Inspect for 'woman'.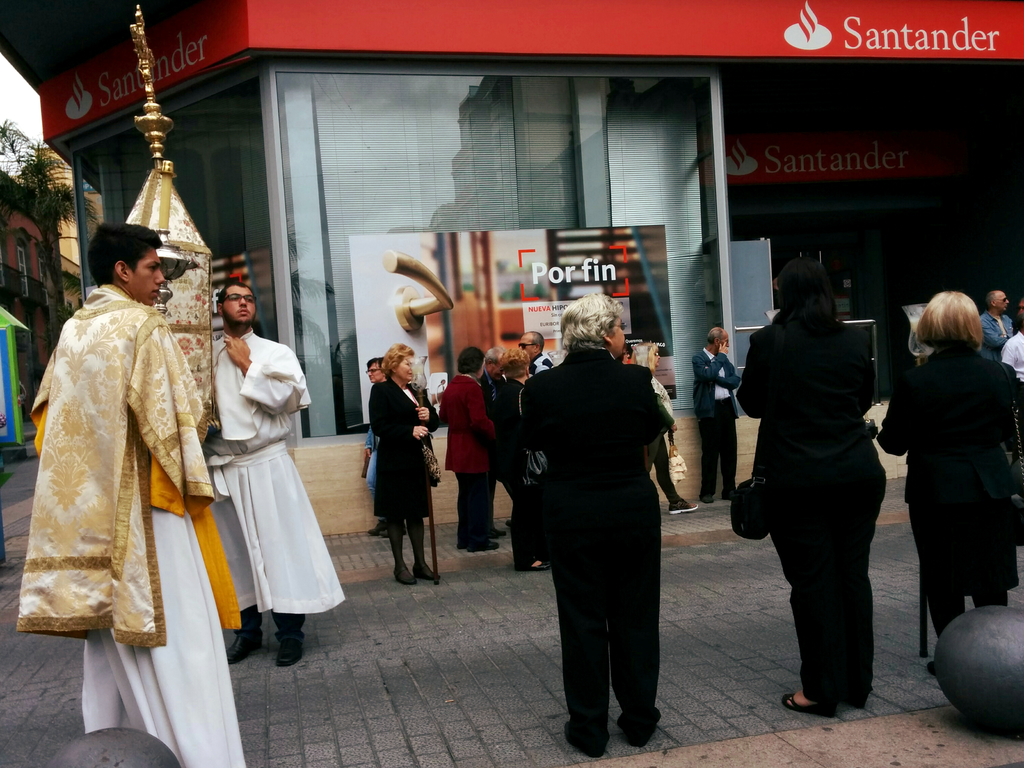
Inspection: x1=883 y1=290 x2=1023 y2=684.
